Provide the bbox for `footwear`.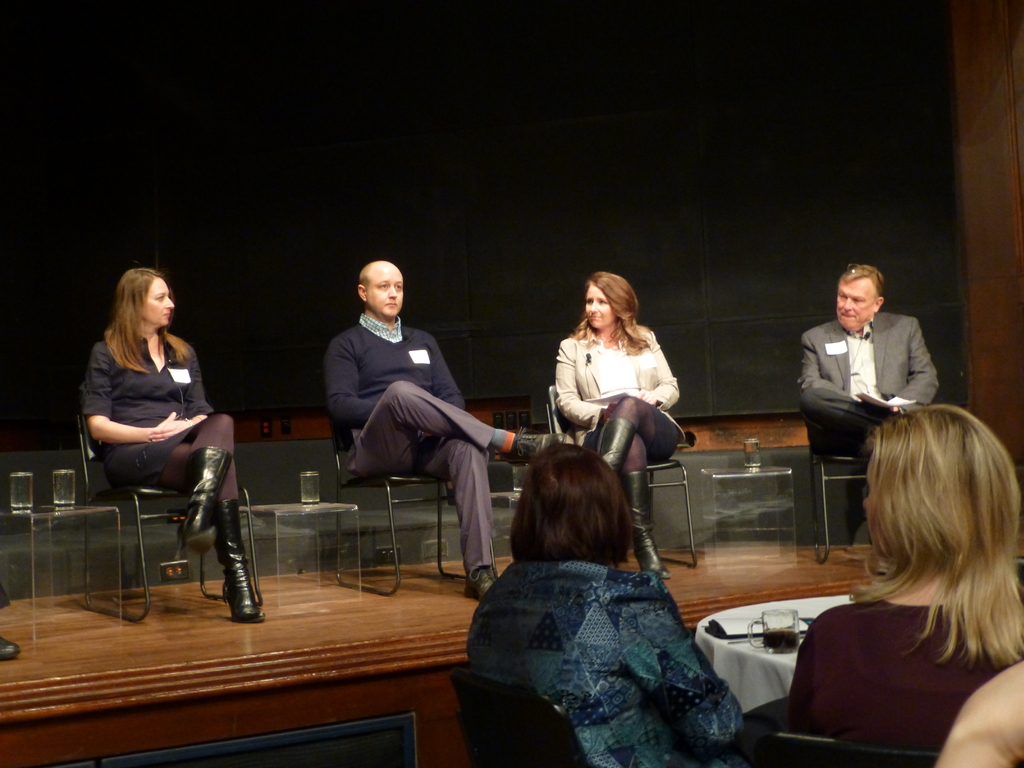
bbox(508, 431, 554, 468).
